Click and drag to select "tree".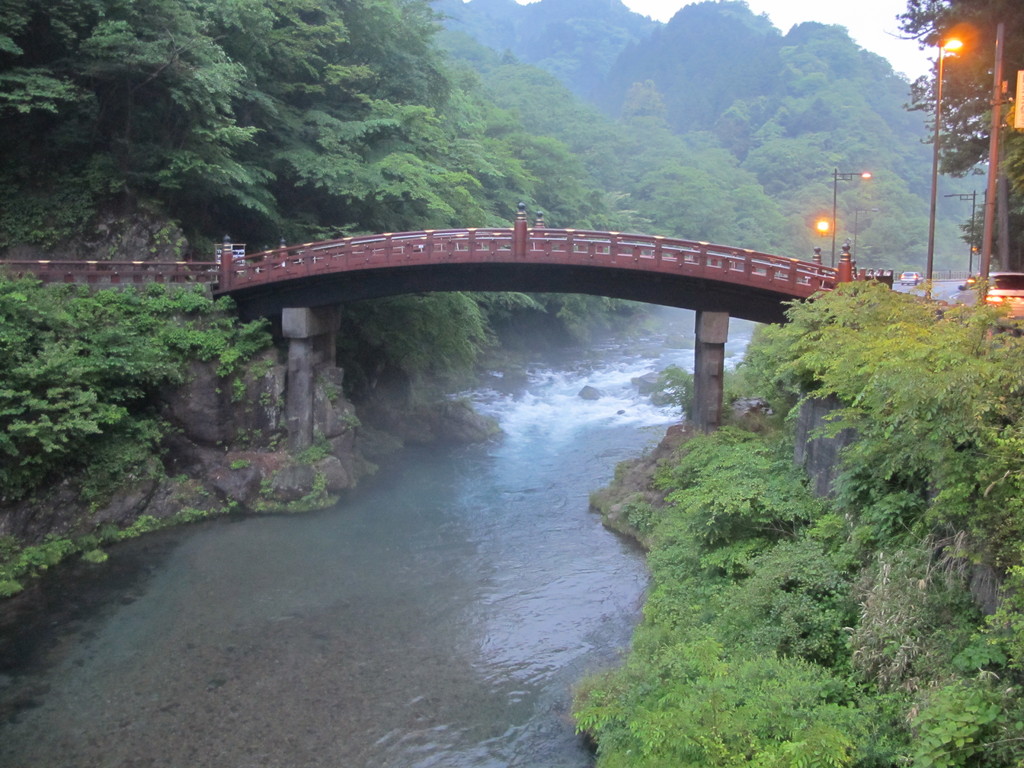
Selection: BBox(517, 129, 660, 339).
